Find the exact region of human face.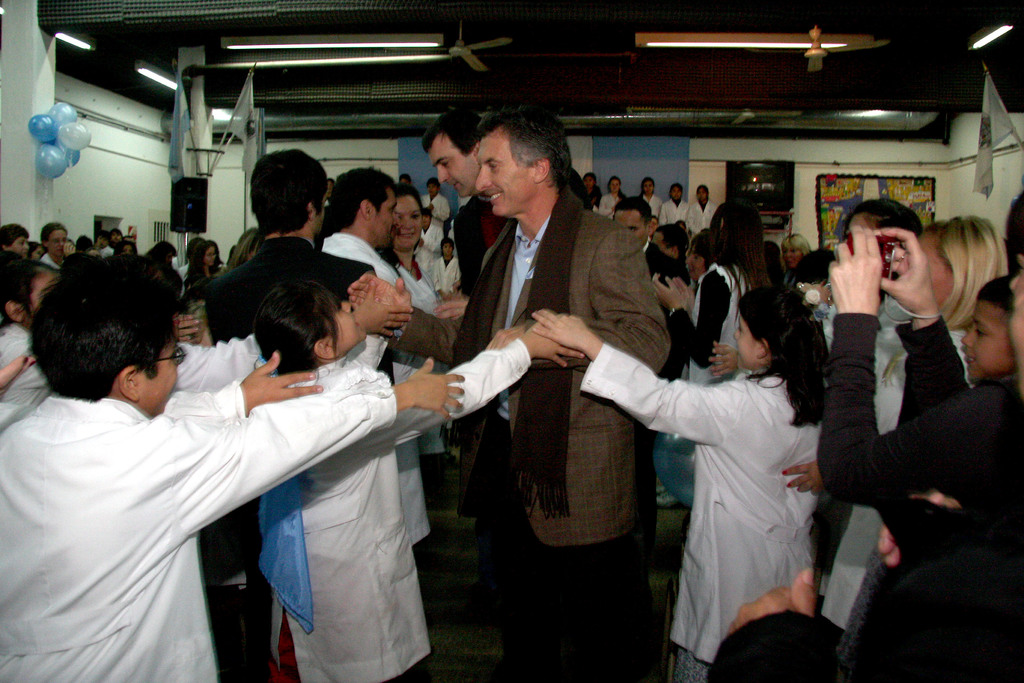
Exact region: bbox=(965, 296, 1015, 383).
